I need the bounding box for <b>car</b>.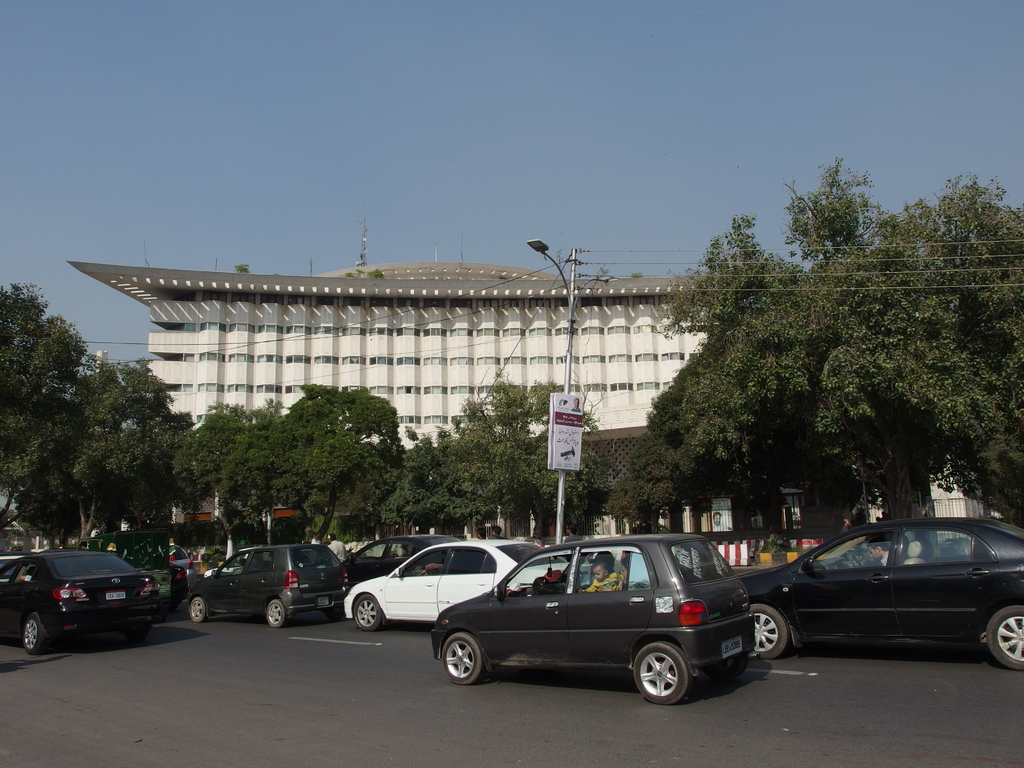
Here it is: detection(420, 541, 781, 709).
